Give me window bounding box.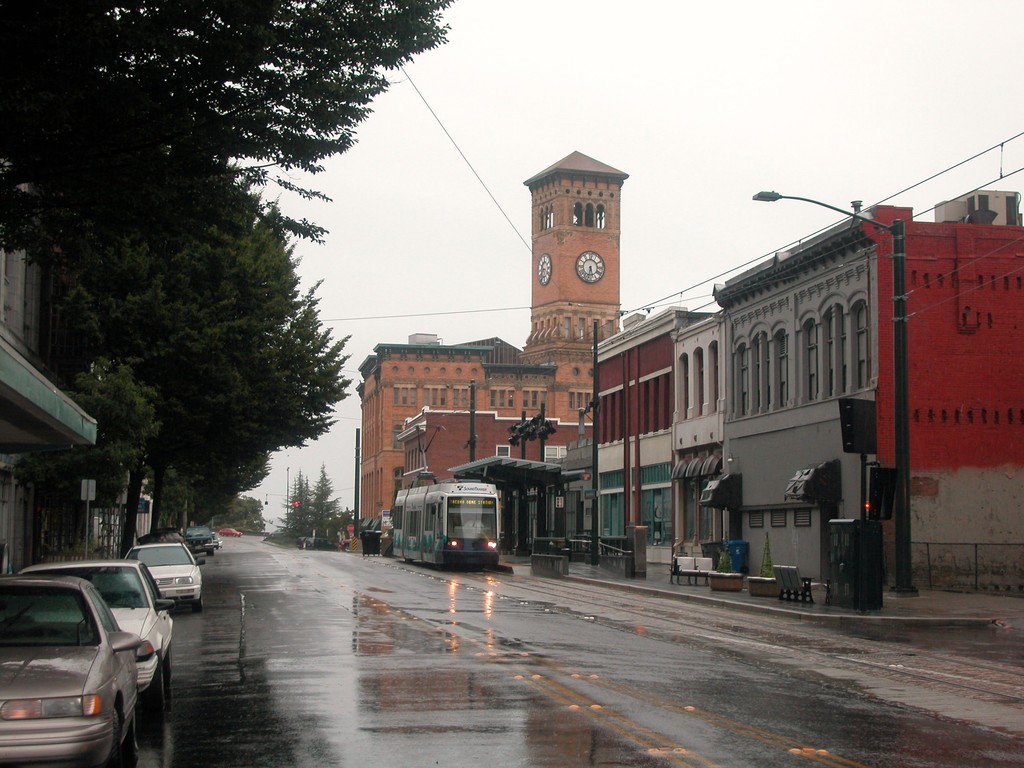
570:389:595:412.
